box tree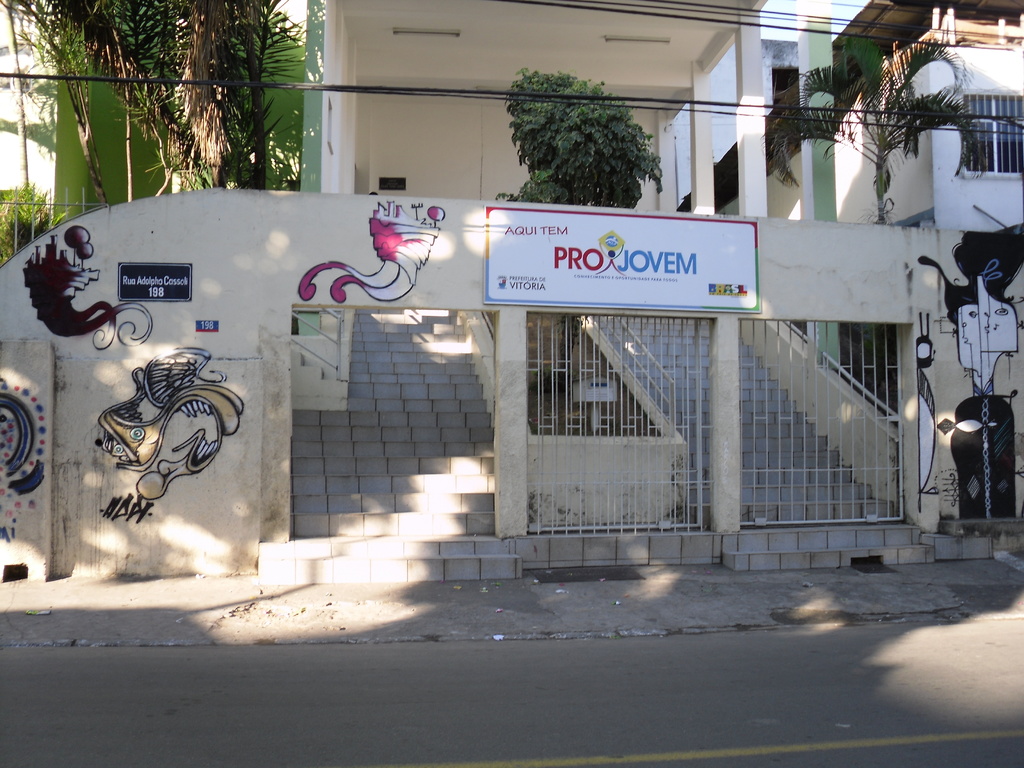
{"x1": 500, "y1": 61, "x2": 682, "y2": 417}
